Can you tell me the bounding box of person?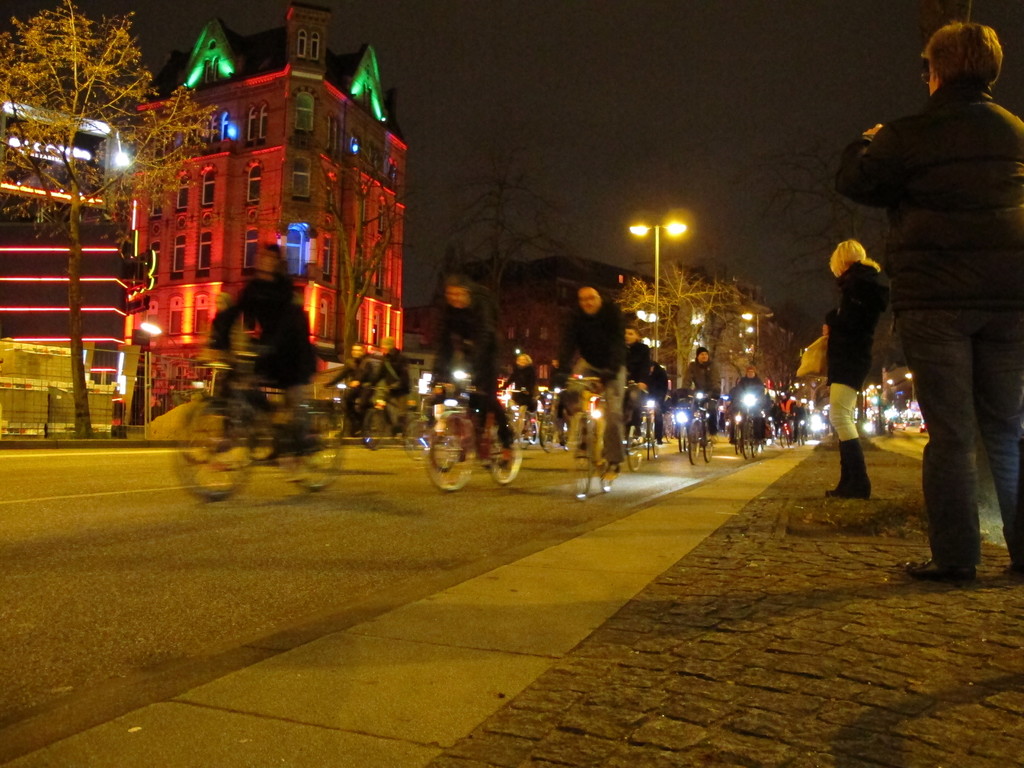
[552,285,634,458].
